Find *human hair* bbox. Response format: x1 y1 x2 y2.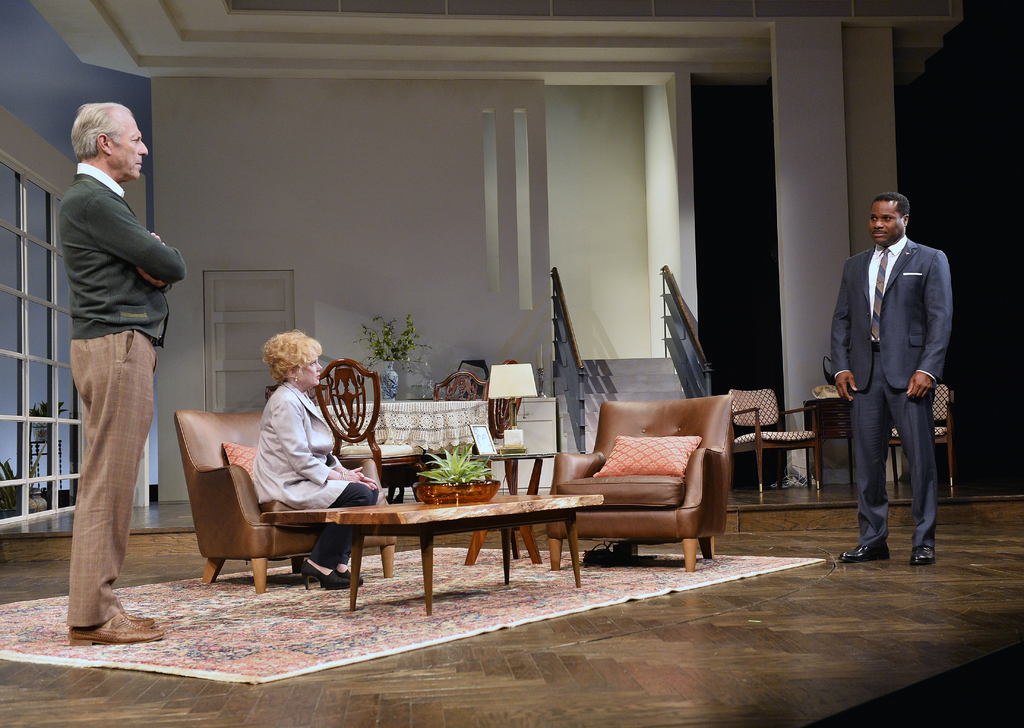
872 190 910 219.
